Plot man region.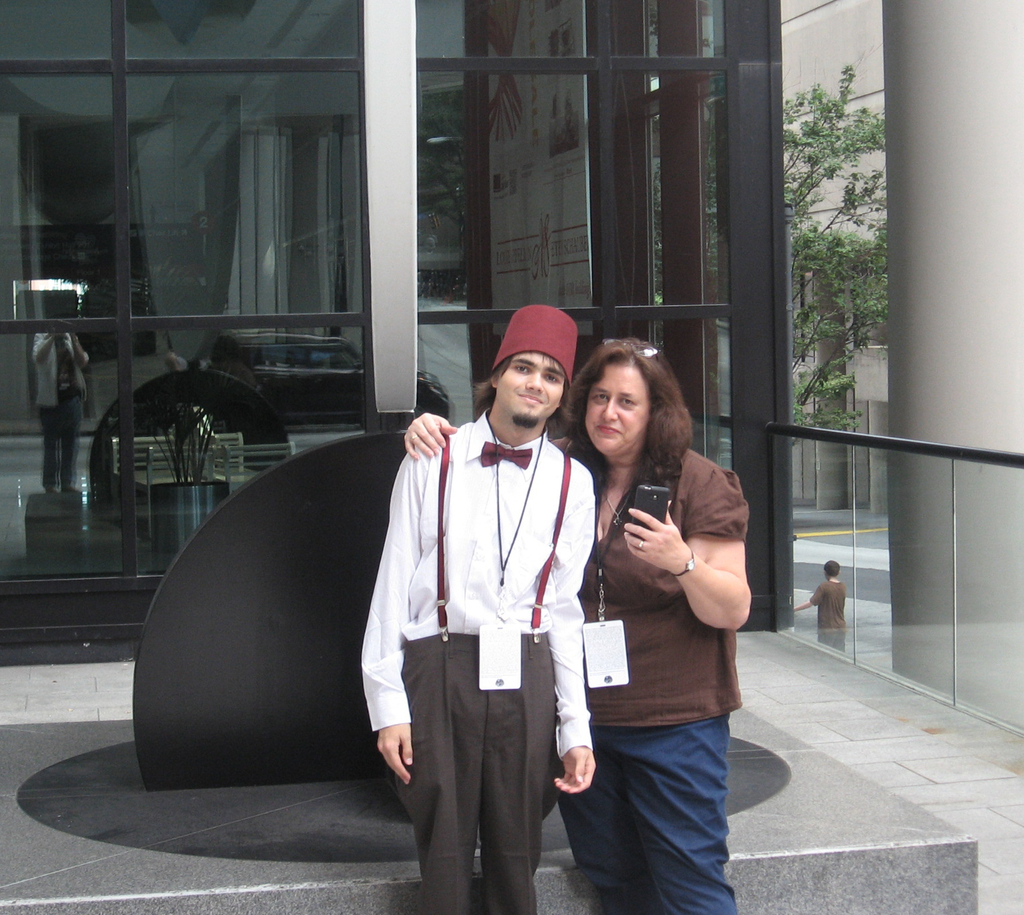
Plotted at [364,304,608,905].
